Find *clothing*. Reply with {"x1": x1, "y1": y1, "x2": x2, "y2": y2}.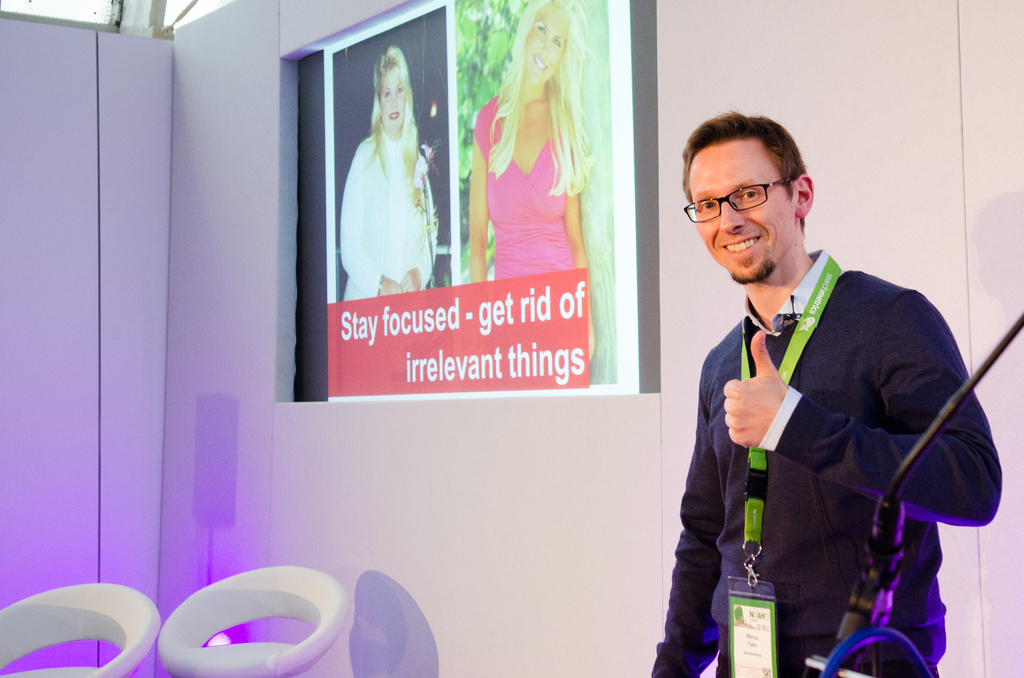
{"x1": 473, "y1": 92, "x2": 584, "y2": 281}.
